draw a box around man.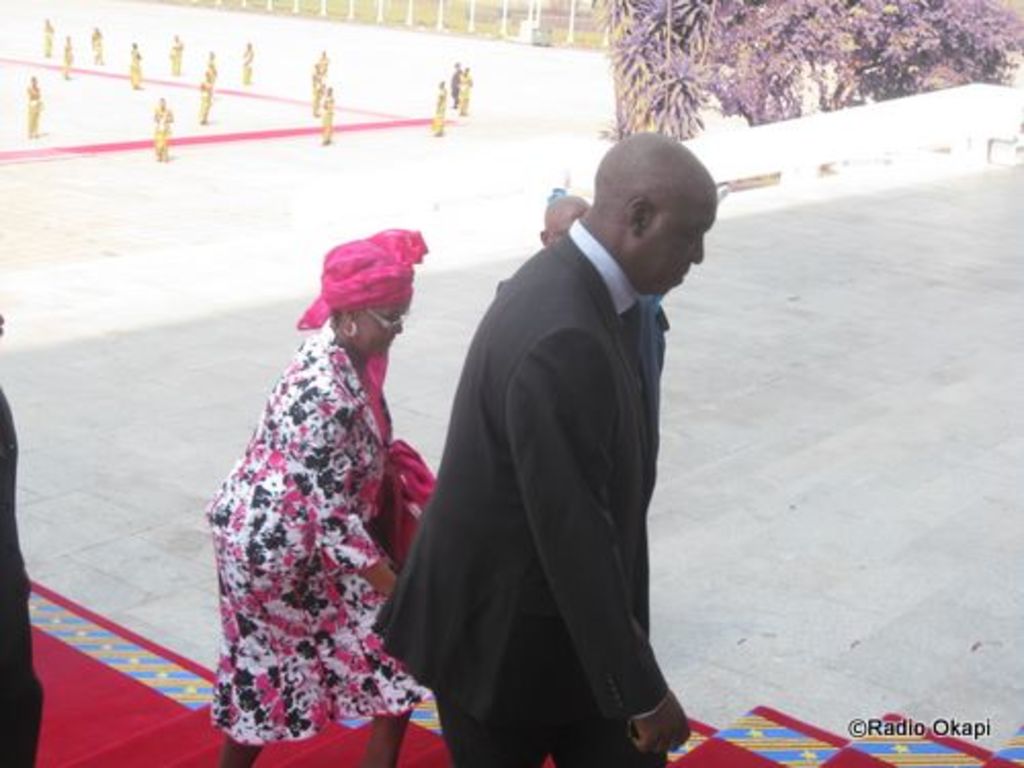
crop(387, 121, 752, 767).
